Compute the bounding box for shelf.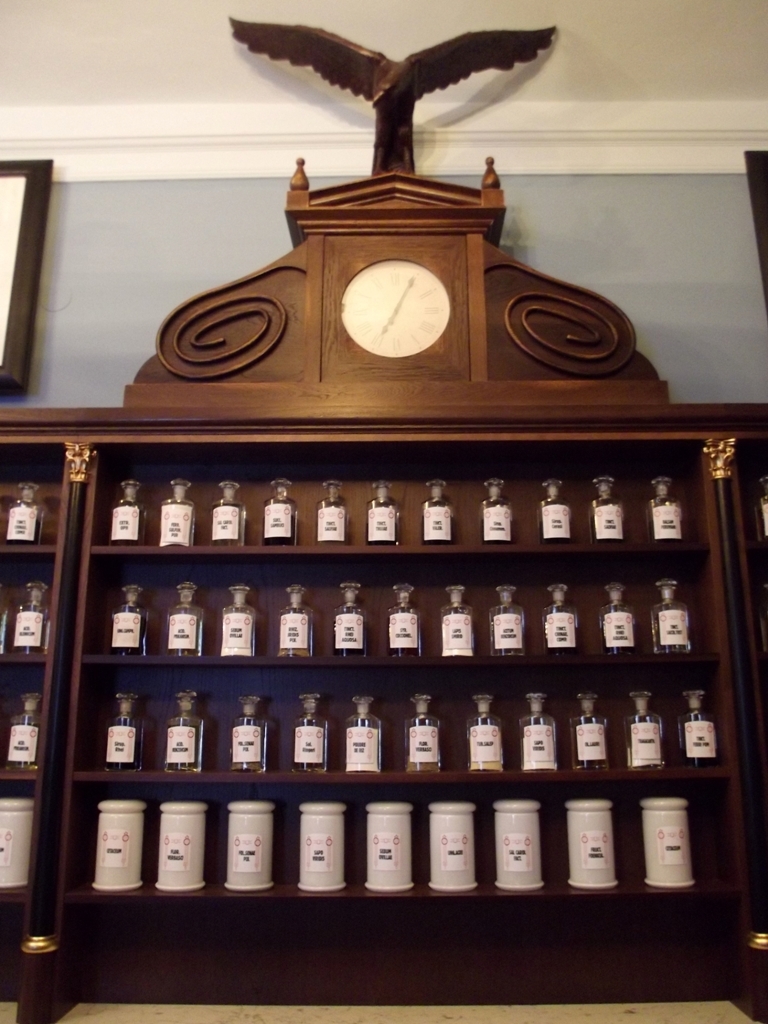
l=0, t=441, r=84, b=547.
